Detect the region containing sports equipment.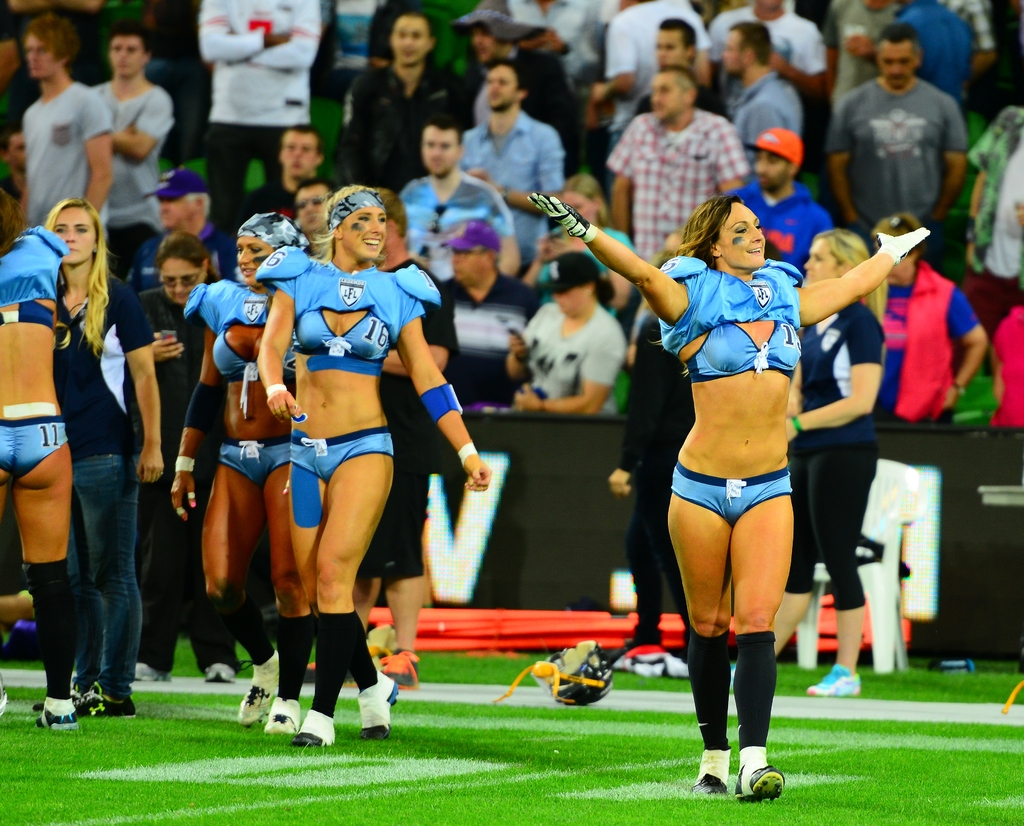
BBox(522, 191, 589, 239).
